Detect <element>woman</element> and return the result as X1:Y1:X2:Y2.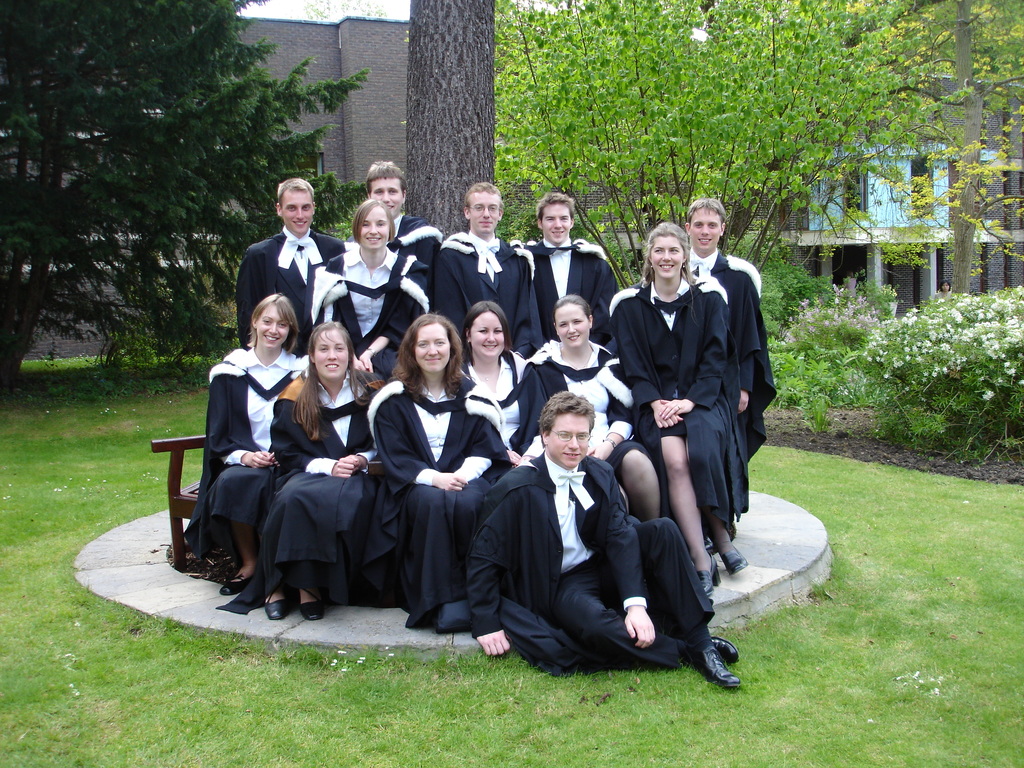
255:317:378:621.
